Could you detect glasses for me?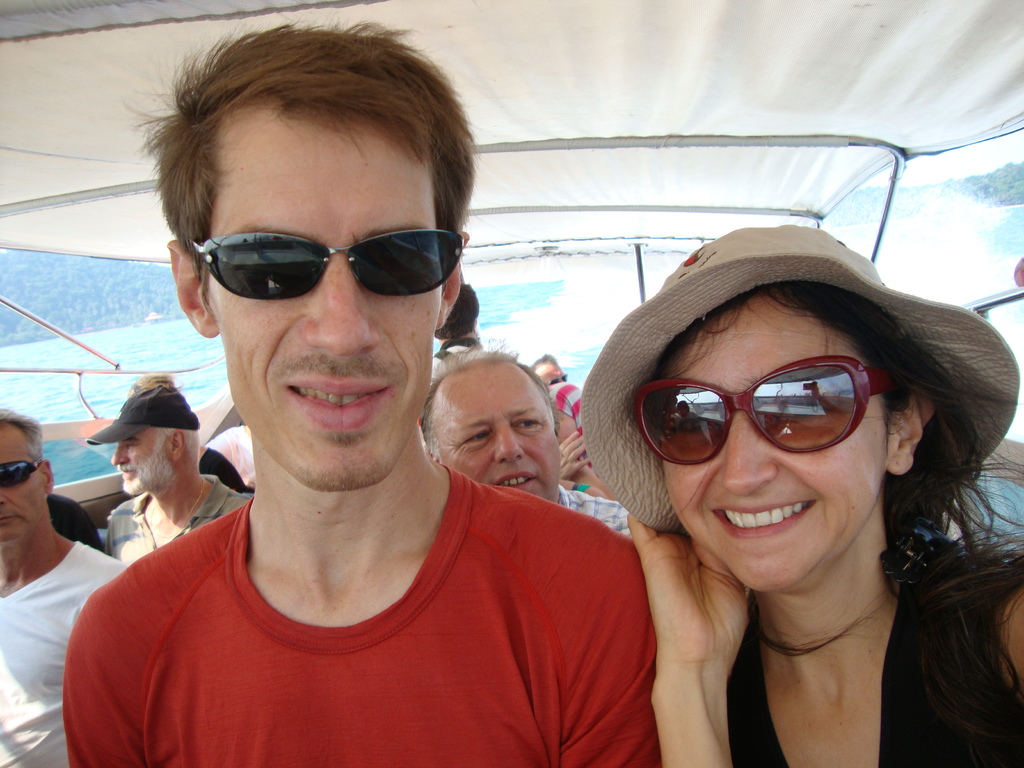
Detection result: BBox(624, 369, 929, 477).
